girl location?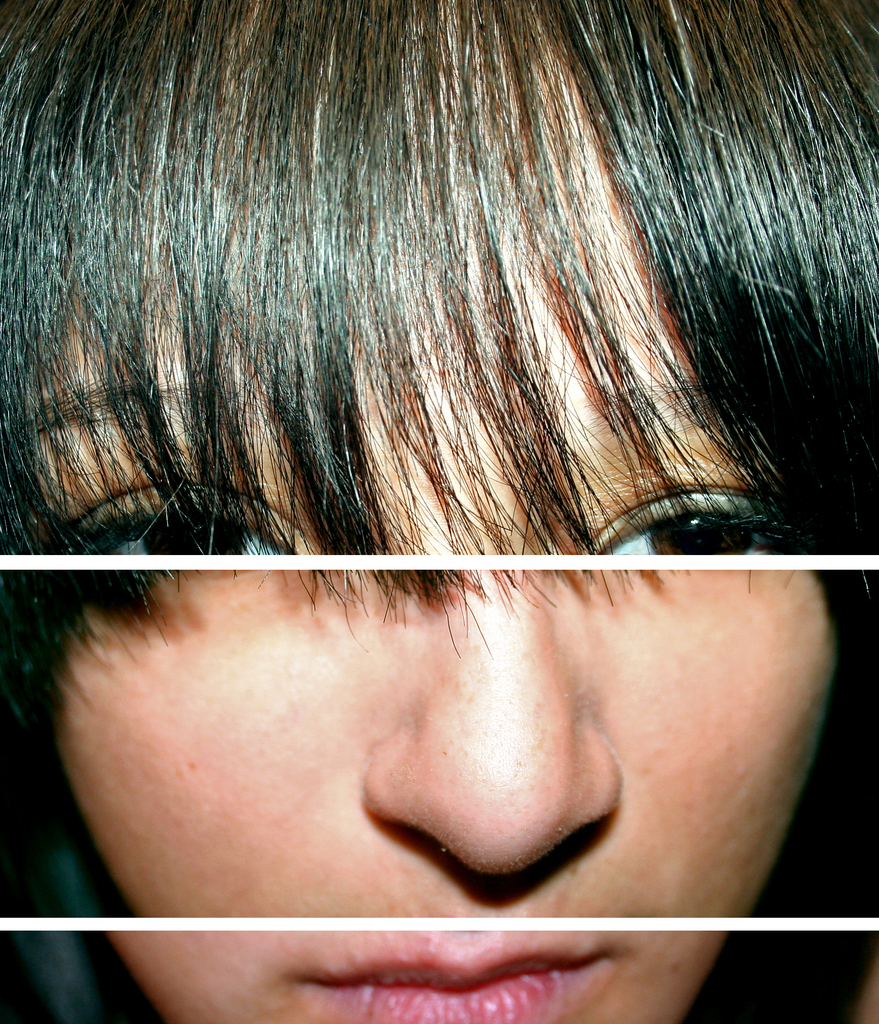
0,0,878,1023
